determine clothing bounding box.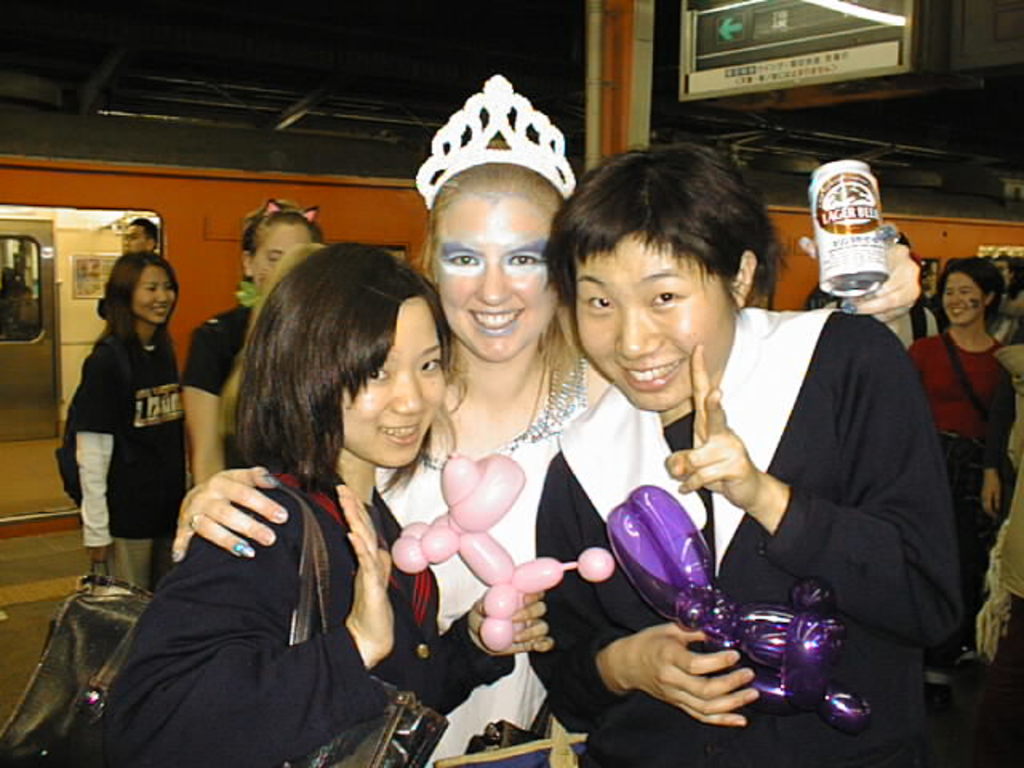
Determined: bbox=[968, 320, 1022, 648].
